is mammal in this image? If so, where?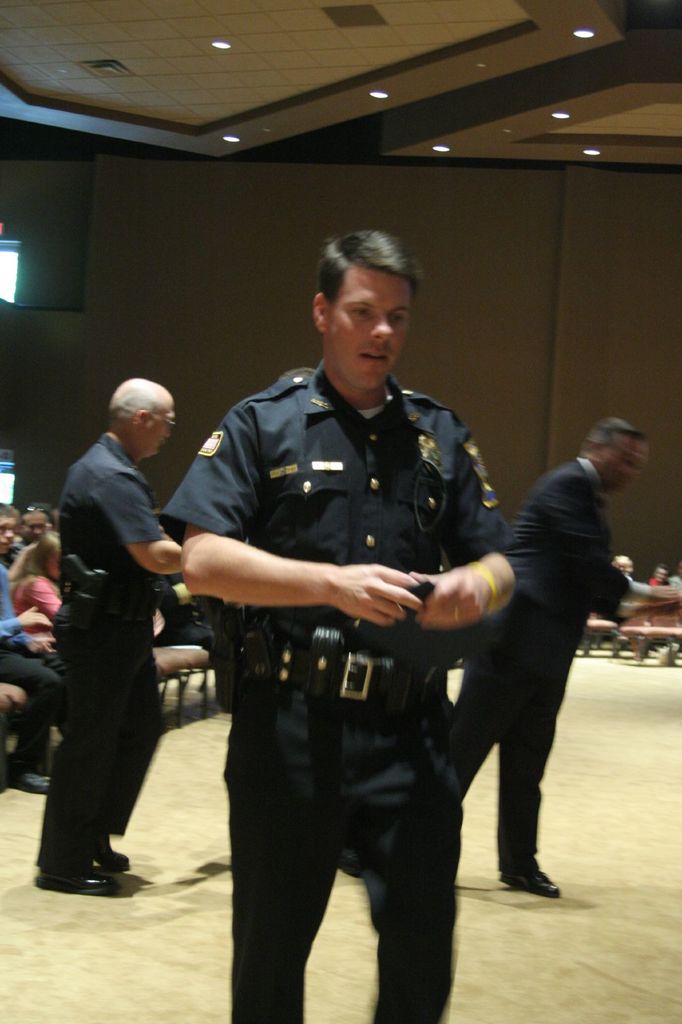
Yes, at left=617, top=559, right=643, bottom=574.
